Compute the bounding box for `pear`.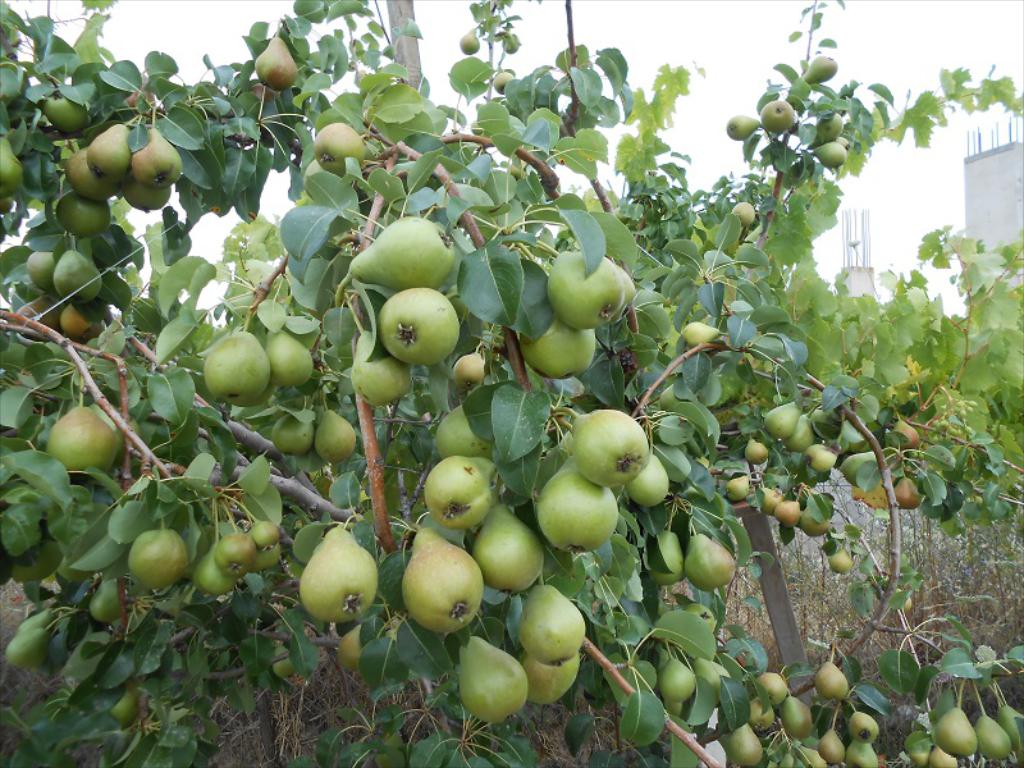
left=842, top=737, right=881, bottom=767.
